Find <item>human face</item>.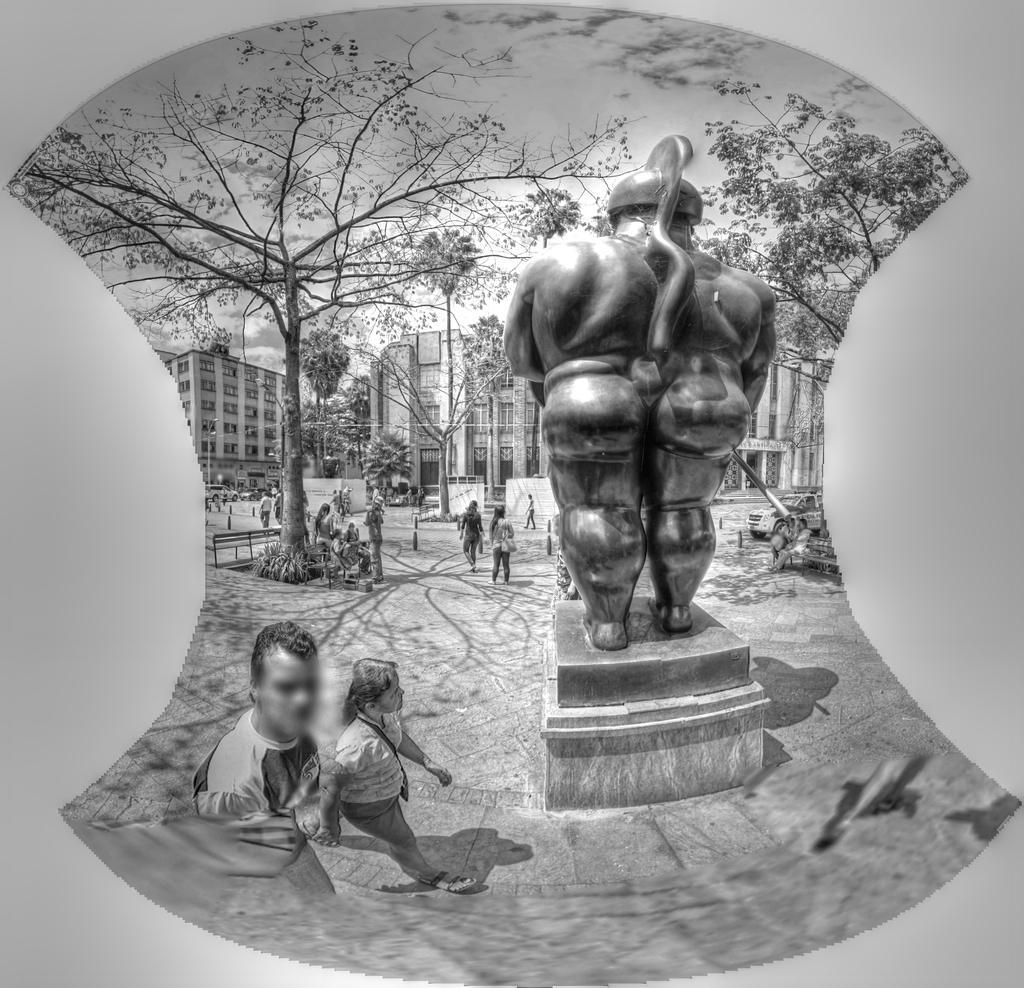
x1=251, y1=660, x2=317, y2=735.
